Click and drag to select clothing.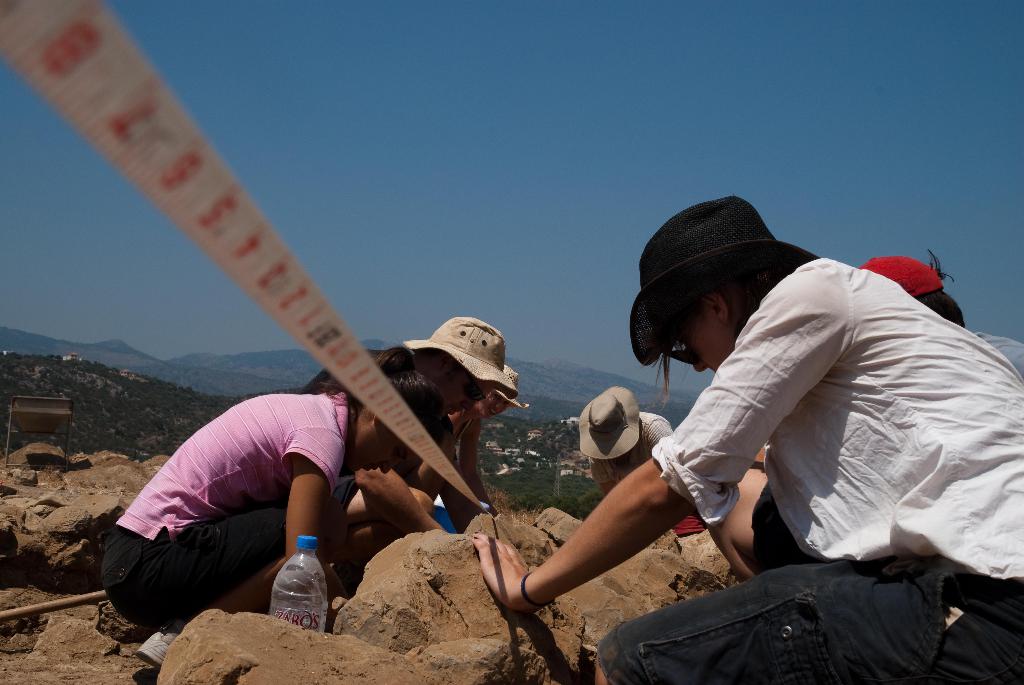
Selection: l=588, t=411, r=673, b=487.
